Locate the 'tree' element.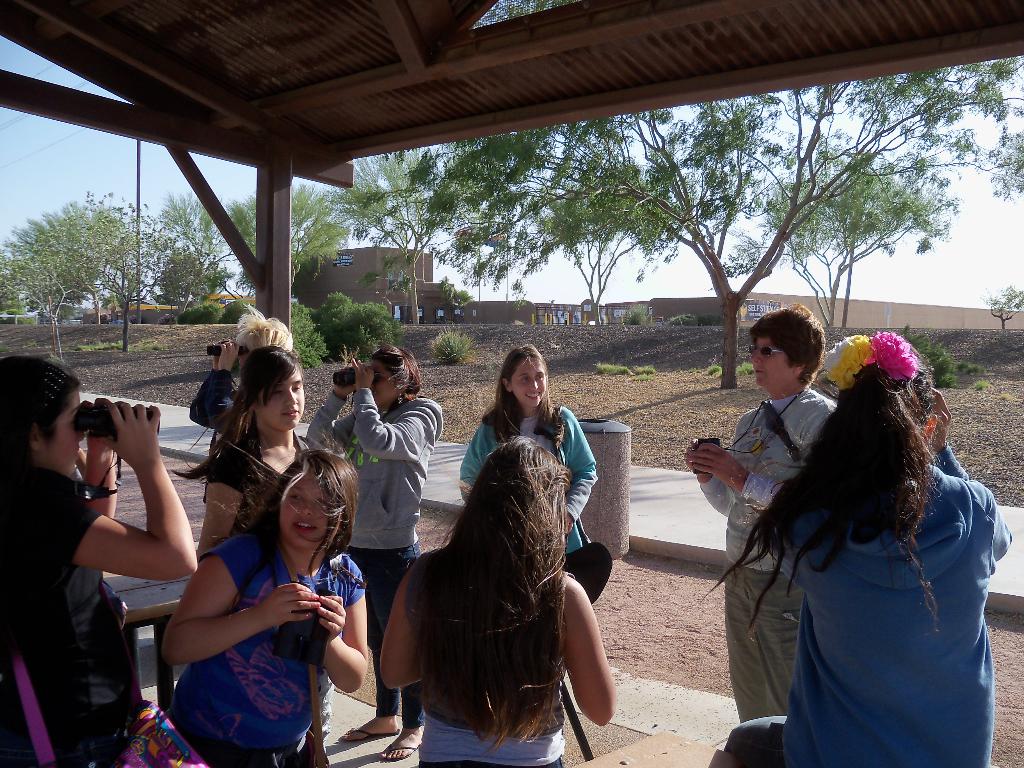
Element bbox: [x1=223, y1=177, x2=361, y2=304].
